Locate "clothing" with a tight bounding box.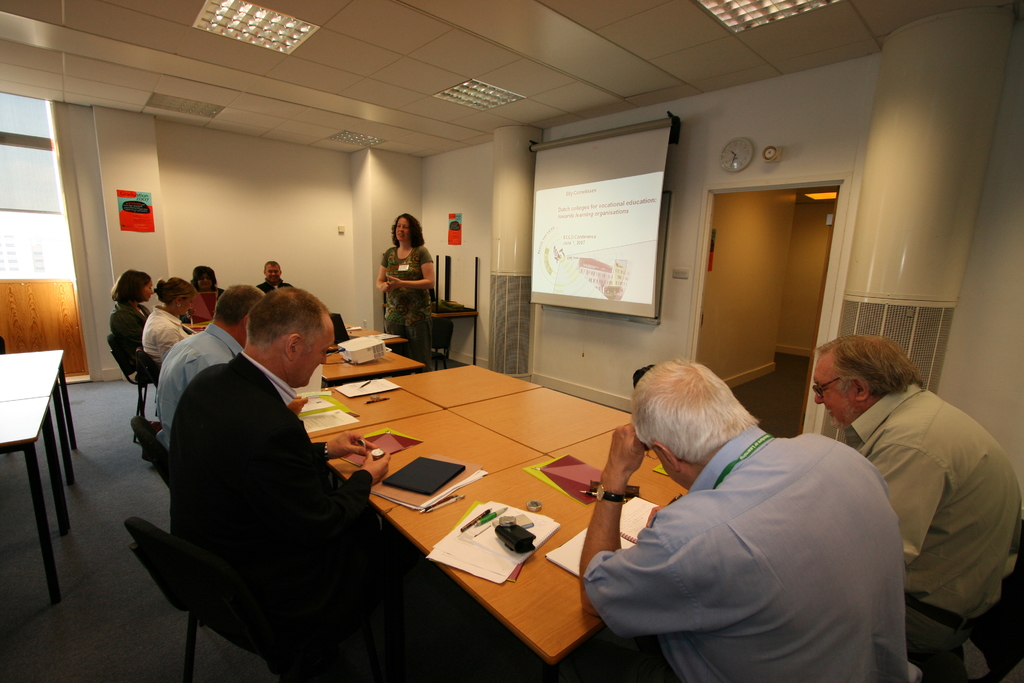
(x1=167, y1=349, x2=377, y2=623).
